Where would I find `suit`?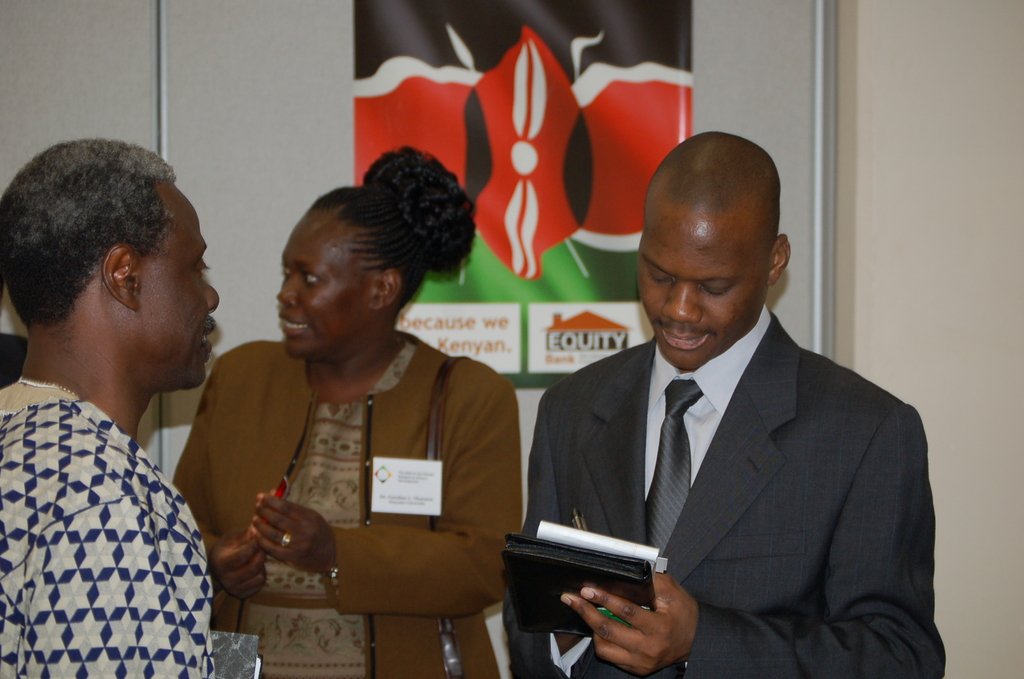
At [538, 222, 940, 675].
